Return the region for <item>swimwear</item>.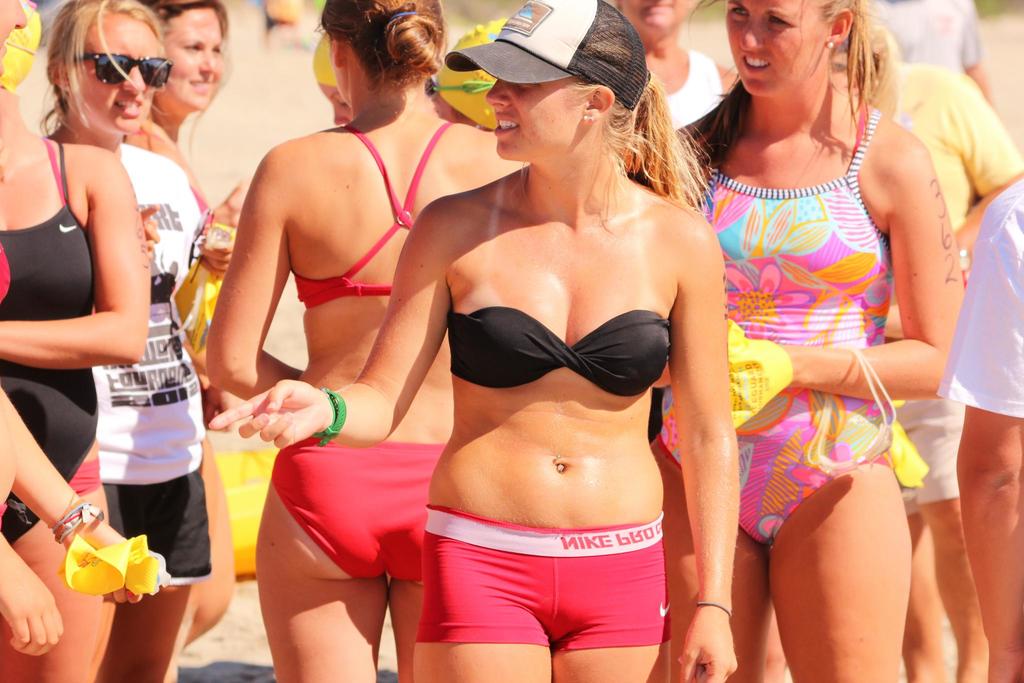
select_region(291, 120, 459, 311).
